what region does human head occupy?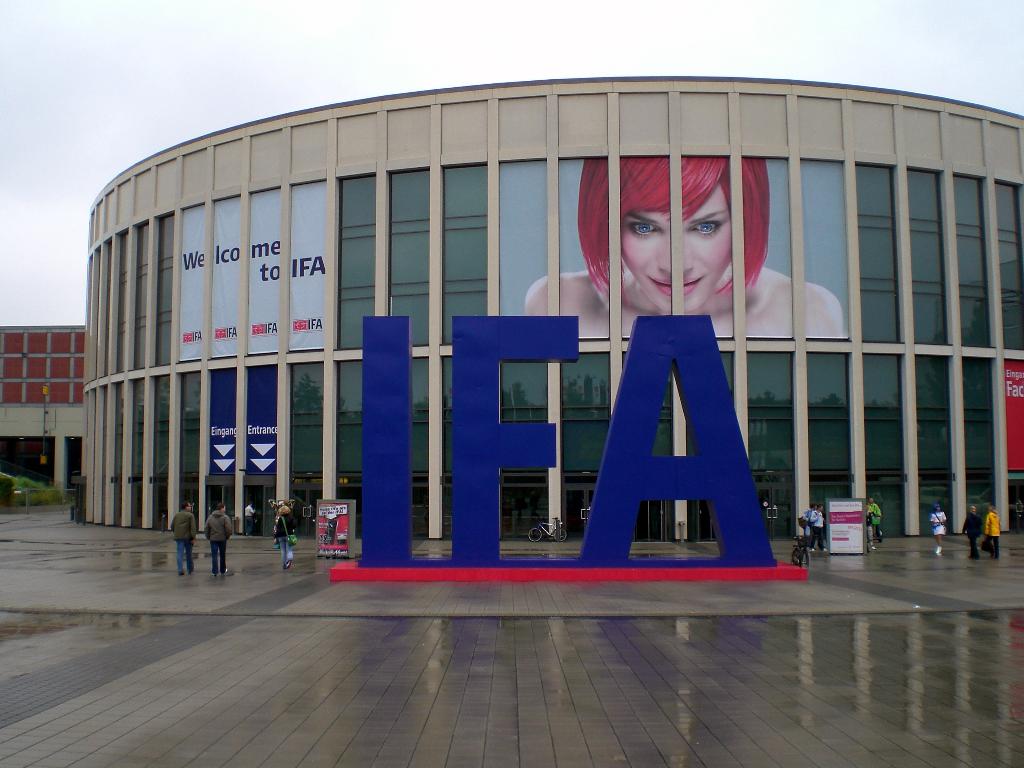
(left=596, top=164, right=769, bottom=338).
